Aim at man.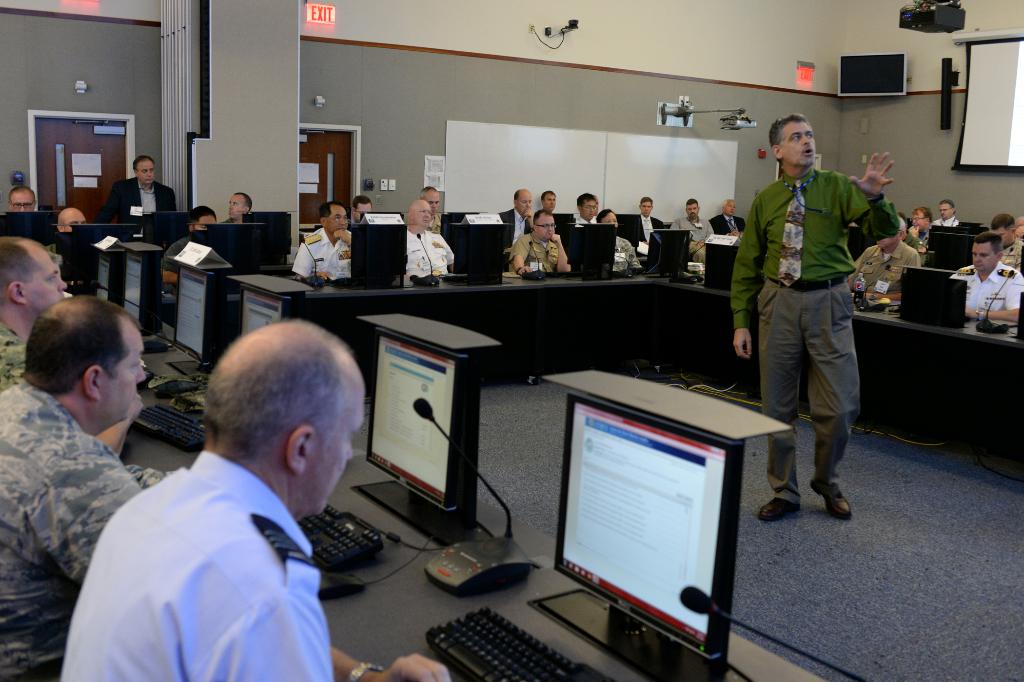
Aimed at rect(573, 195, 596, 229).
